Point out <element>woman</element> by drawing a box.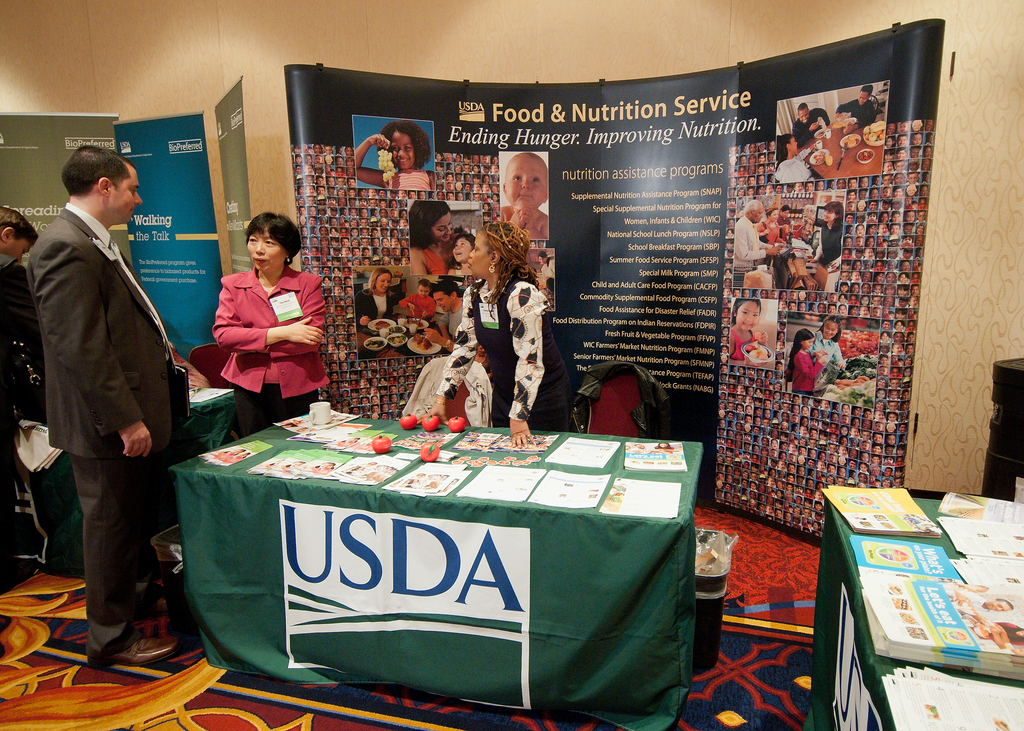
(left=191, top=213, right=320, bottom=424).
